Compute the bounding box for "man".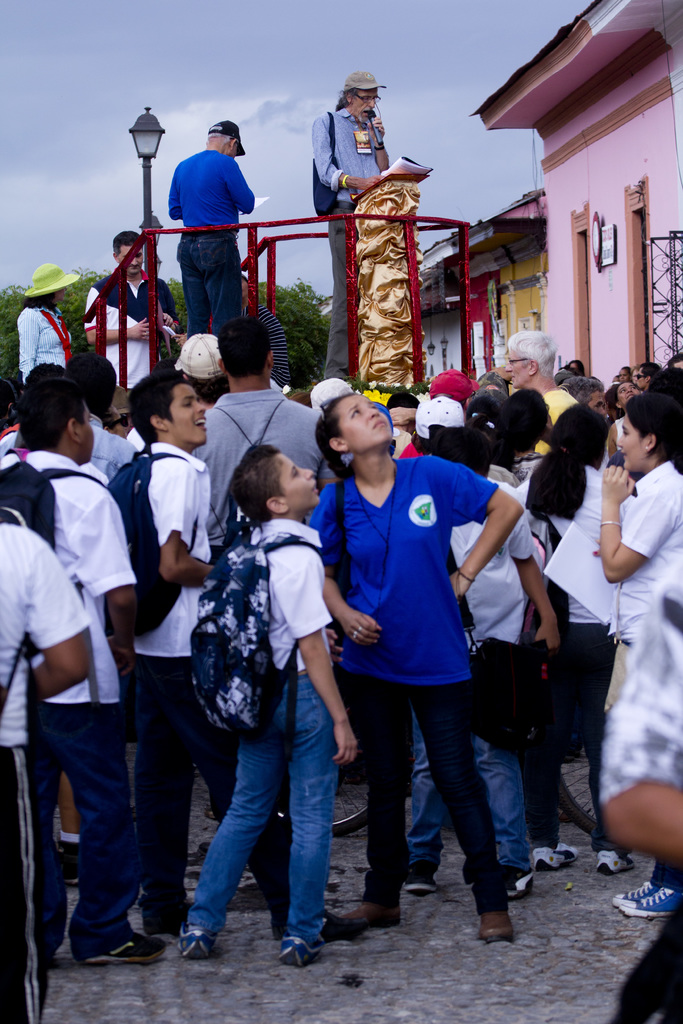
(left=76, top=228, right=181, bottom=401).
